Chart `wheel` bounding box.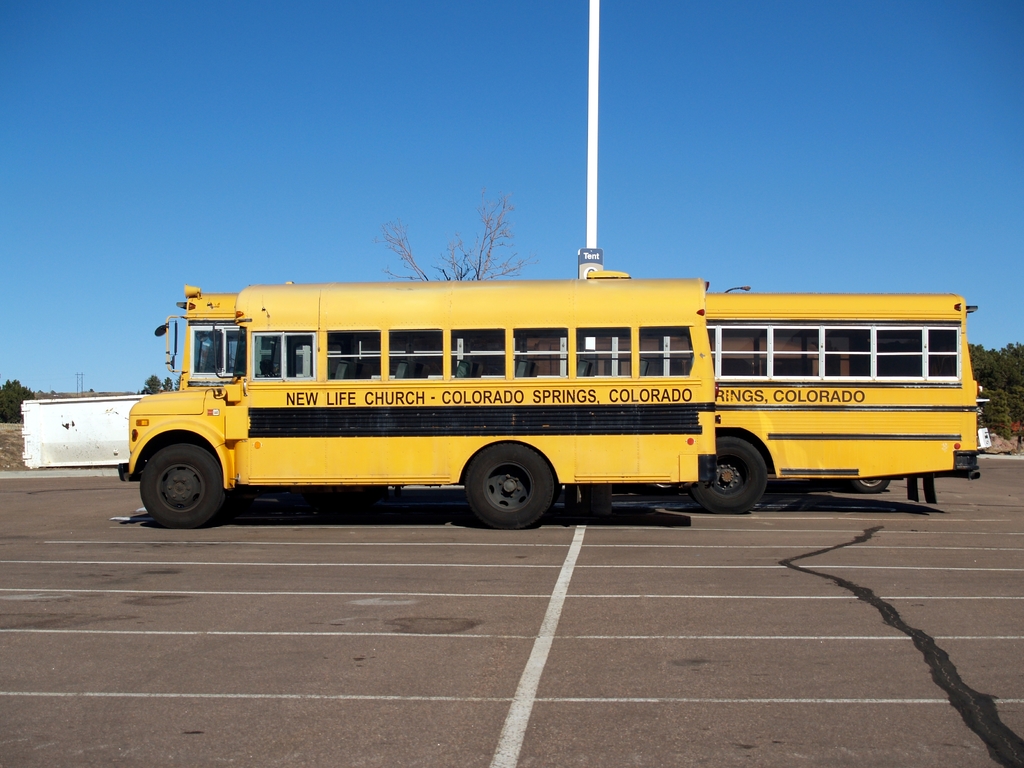
Charted: x1=465 y1=444 x2=553 y2=531.
